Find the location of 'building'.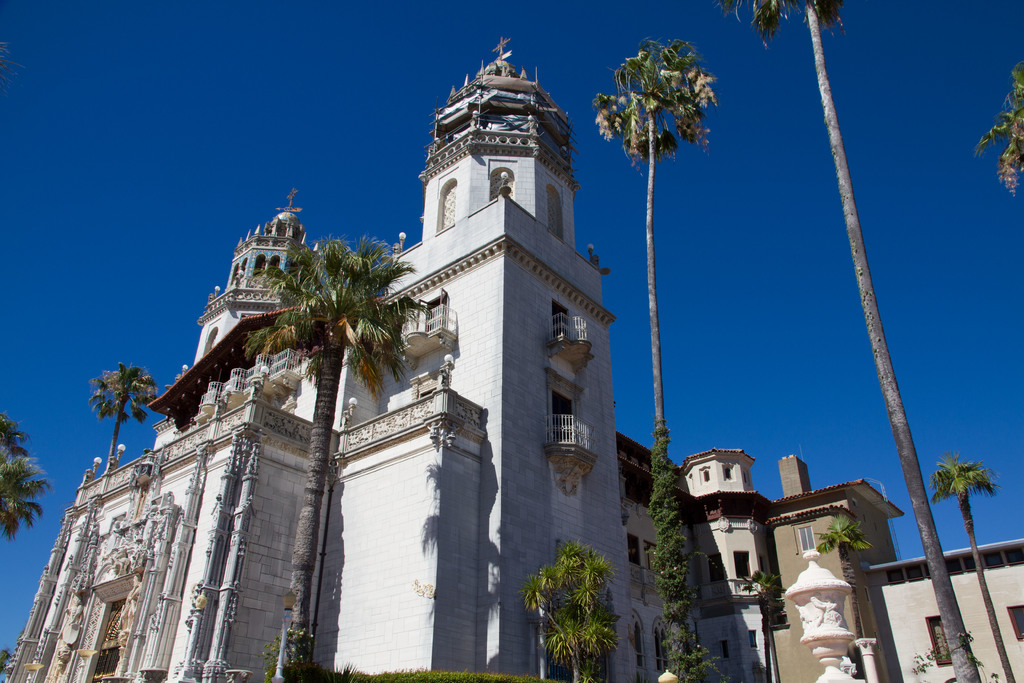
Location: <bbox>615, 432, 780, 682</bbox>.
